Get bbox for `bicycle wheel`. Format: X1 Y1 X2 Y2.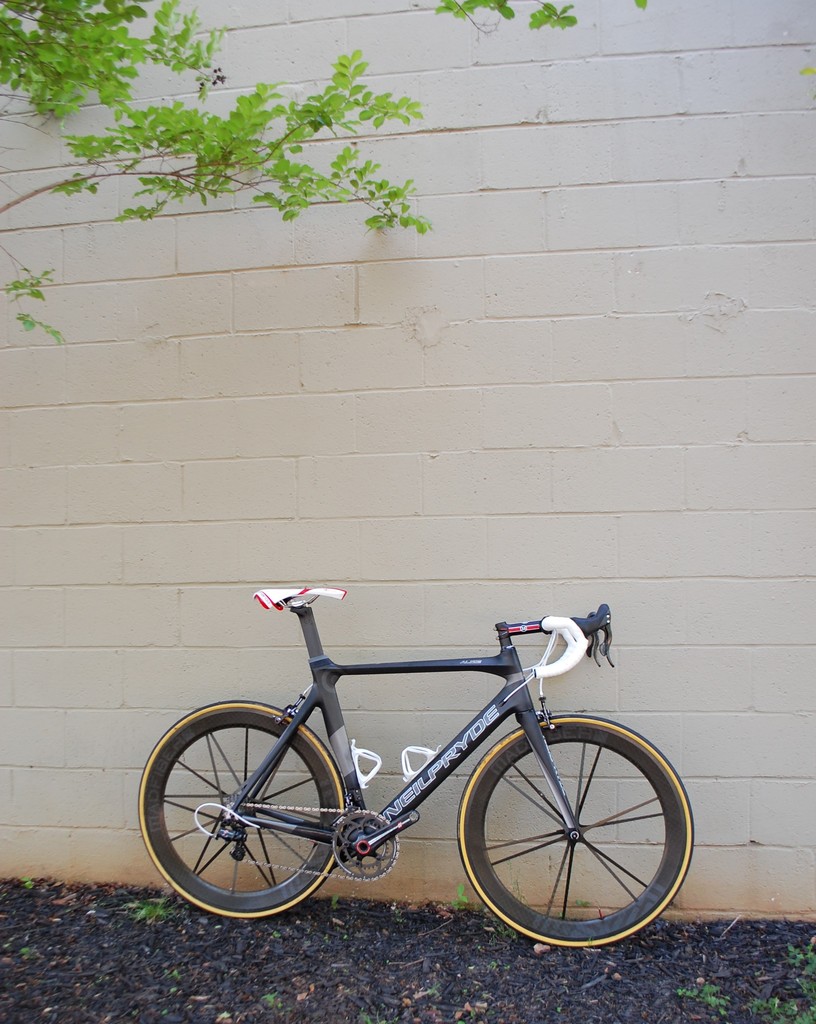
141 696 351 921.
